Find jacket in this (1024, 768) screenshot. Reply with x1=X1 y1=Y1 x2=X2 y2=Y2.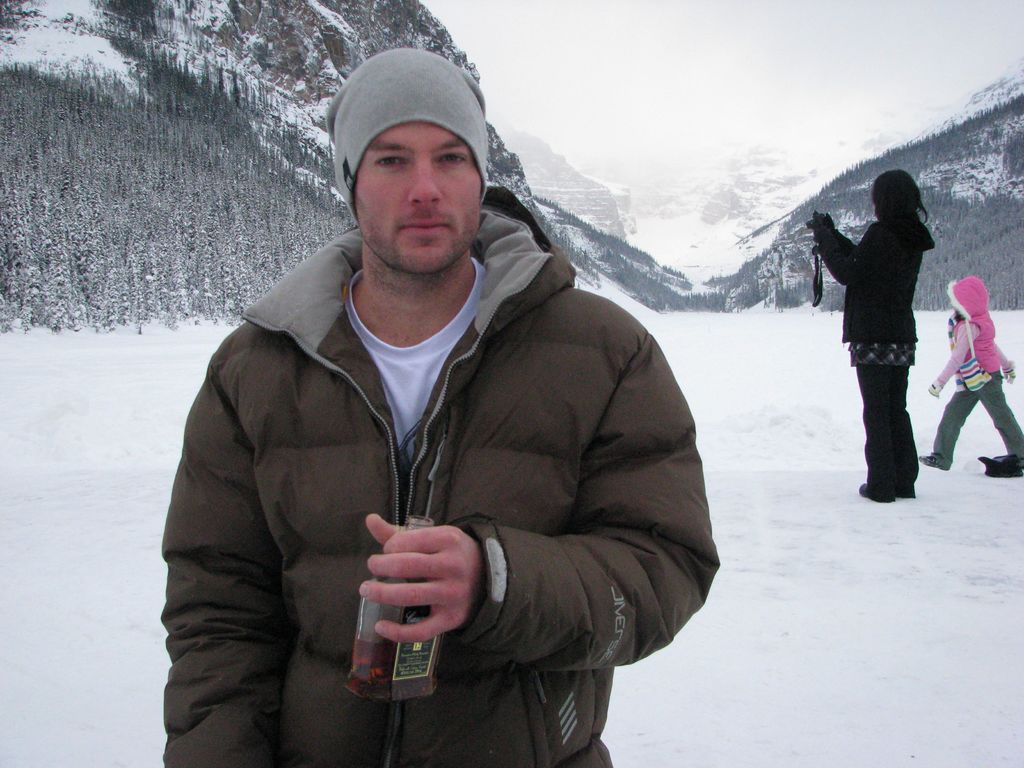
x1=943 y1=278 x2=1004 y2=372.
